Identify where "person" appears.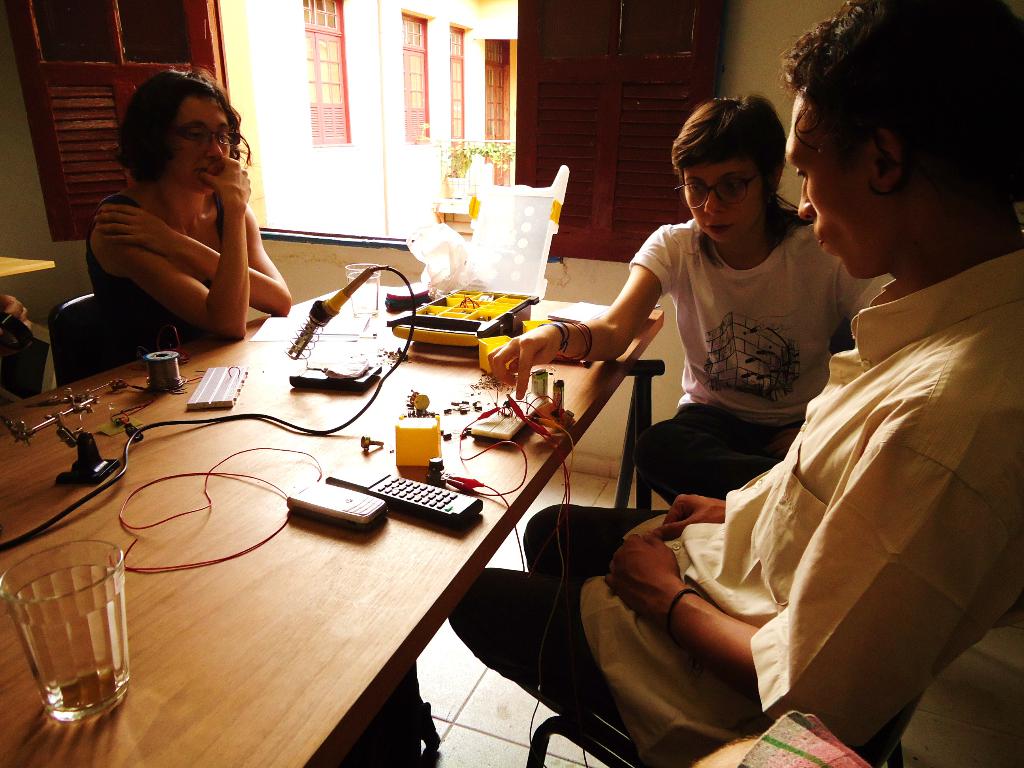
Appears at 488 93 895 509.
